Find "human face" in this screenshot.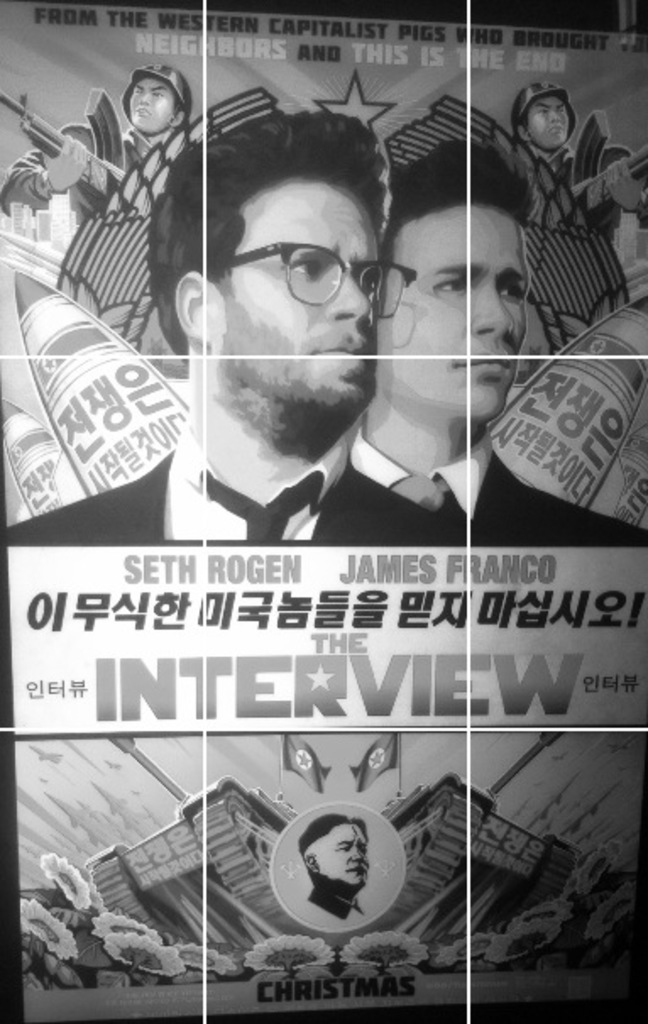
The bounding box for "human face" is select_region(318, 828, 374, 892).
